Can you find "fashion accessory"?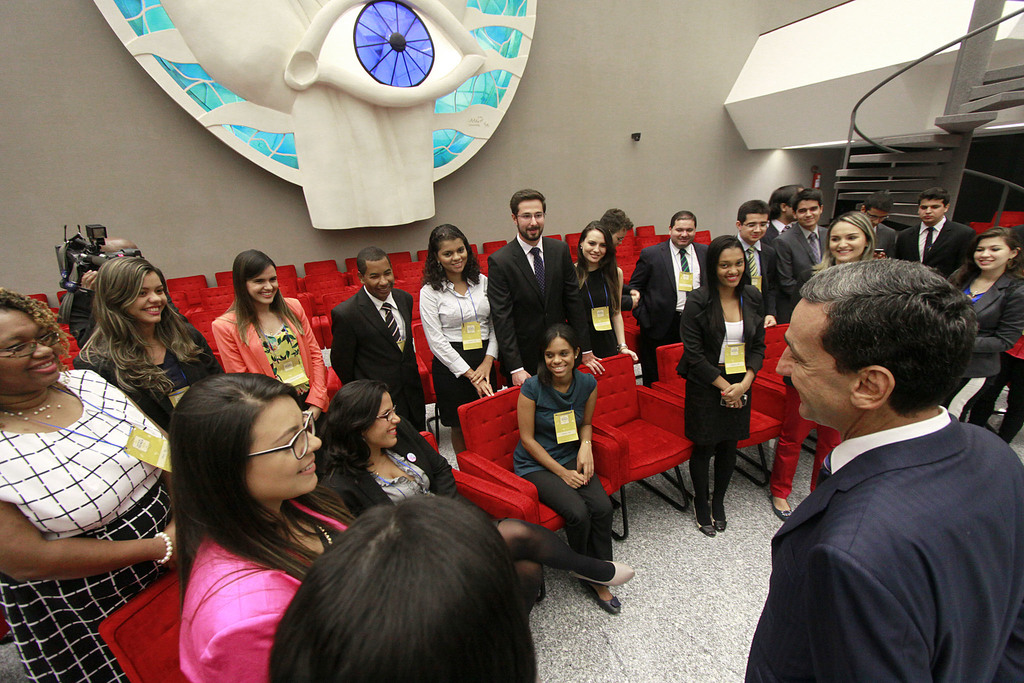
Yes, bounding box: 781,227,790,233.
